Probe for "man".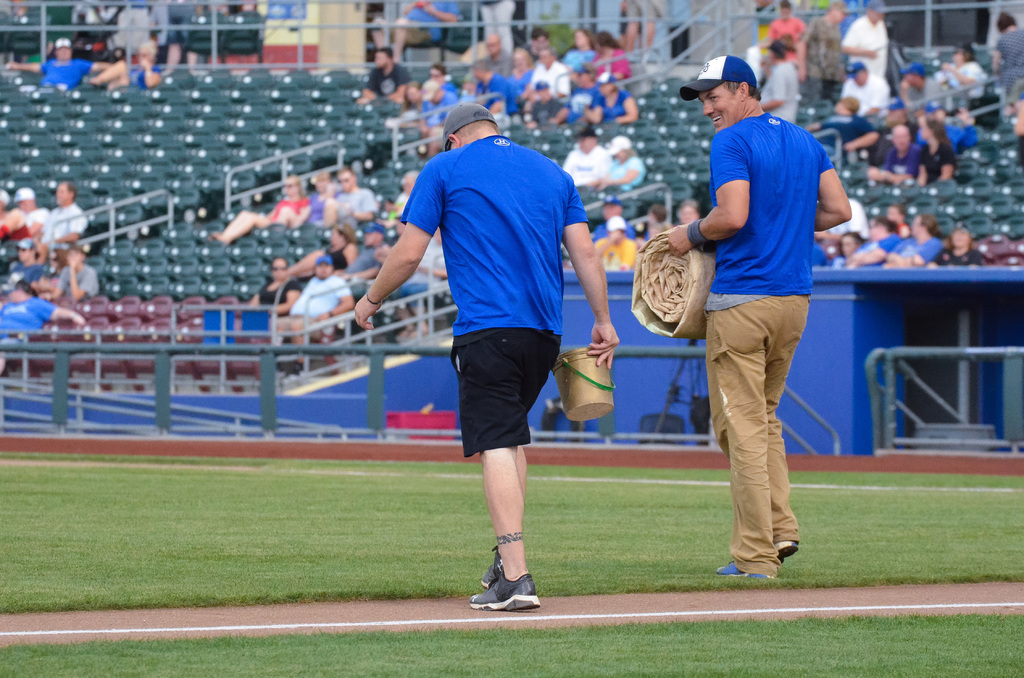
Probe result: 9,35,122,97.
